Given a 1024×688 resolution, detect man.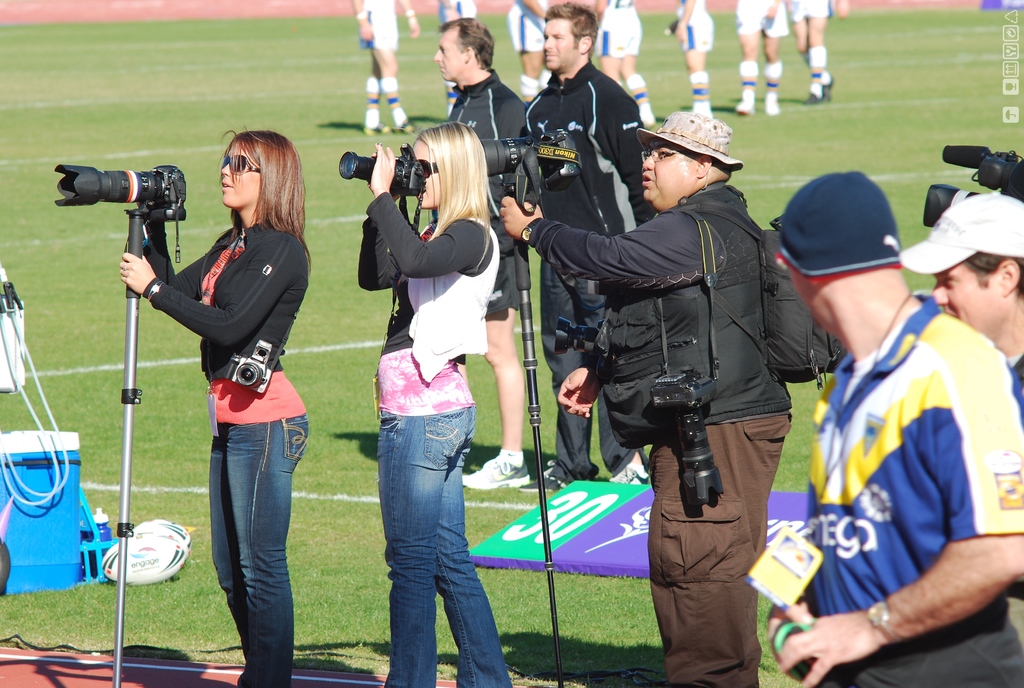
<box>771,172,1016,687</box>.
